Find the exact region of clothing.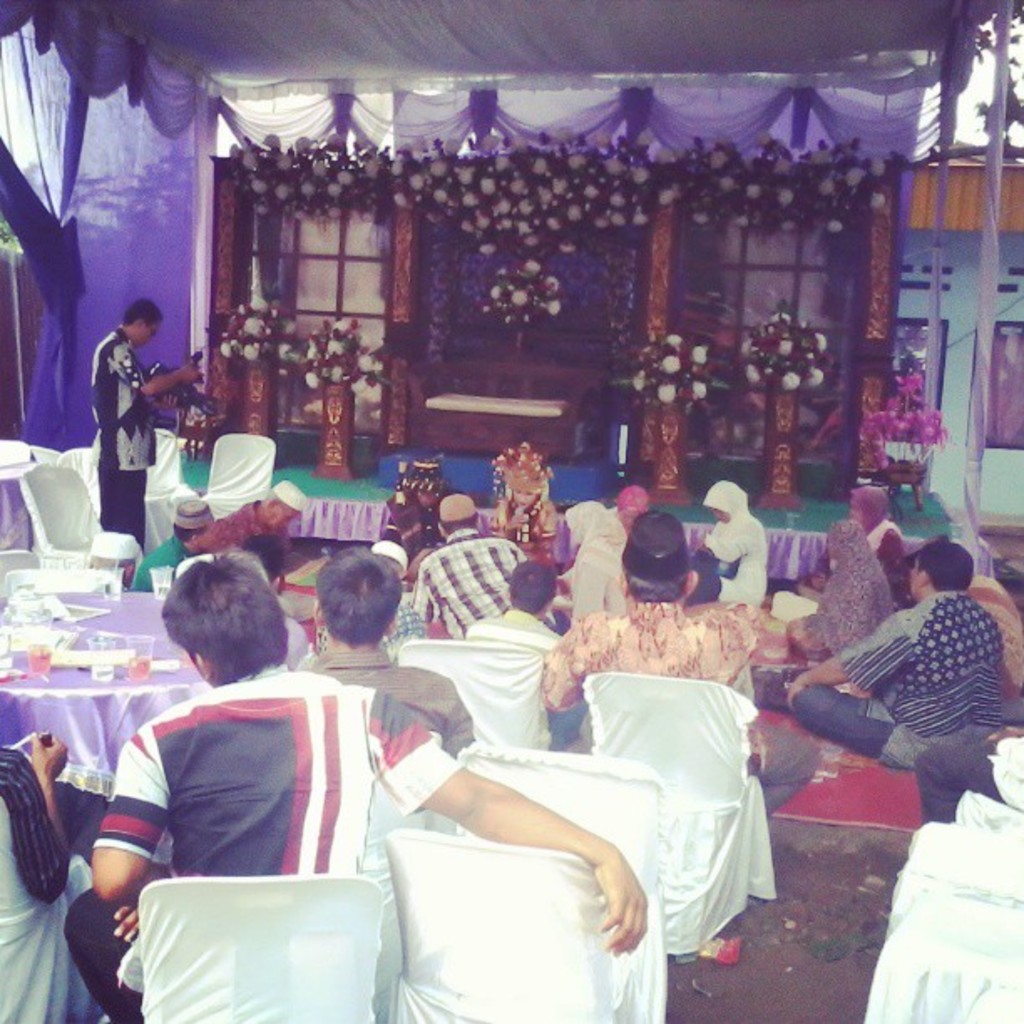
Exact region: 475, 612, 581, 724.
